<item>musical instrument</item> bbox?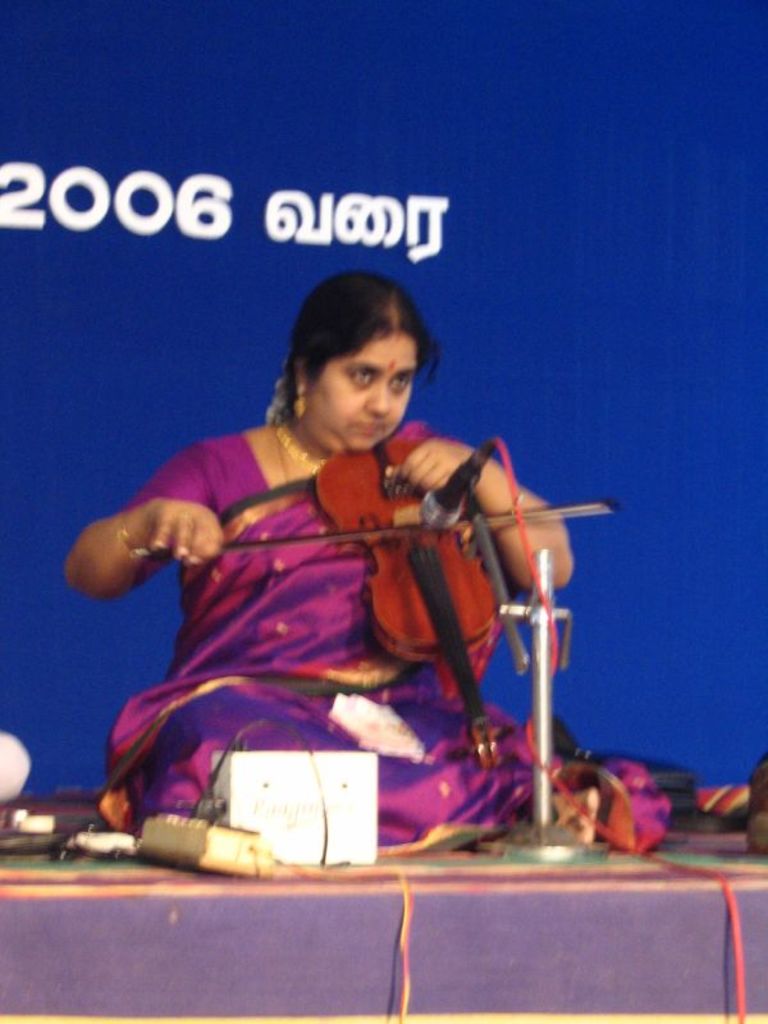
(198,397,603,754)
